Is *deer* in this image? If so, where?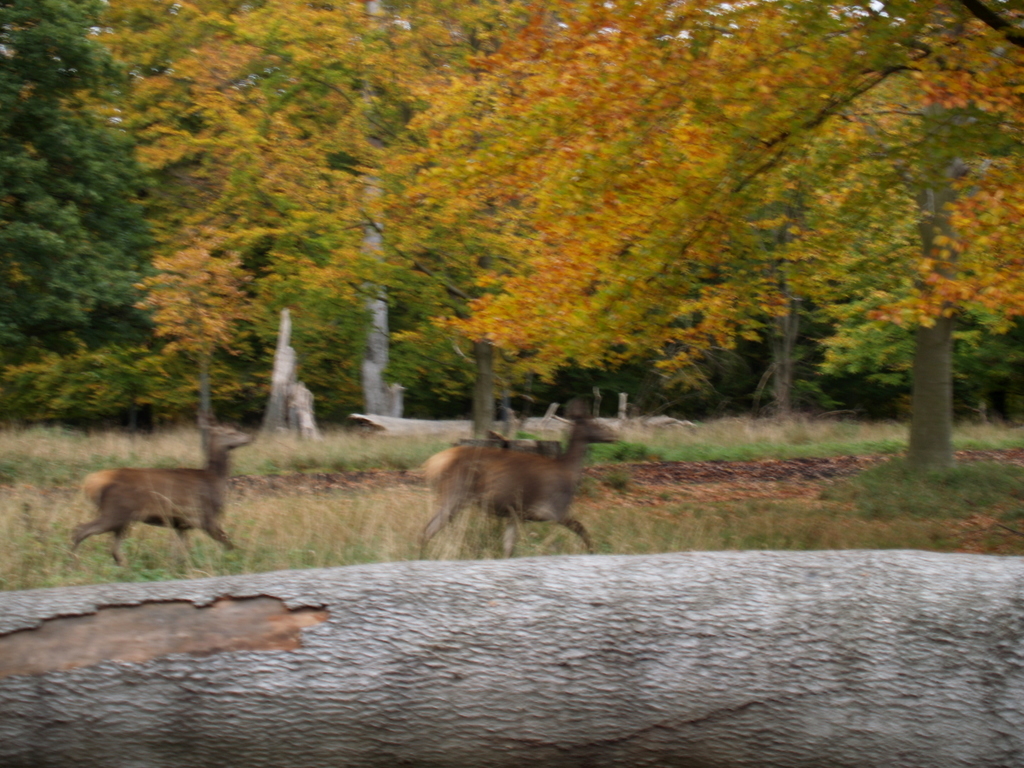
Yes, at 423,395,626,558.
